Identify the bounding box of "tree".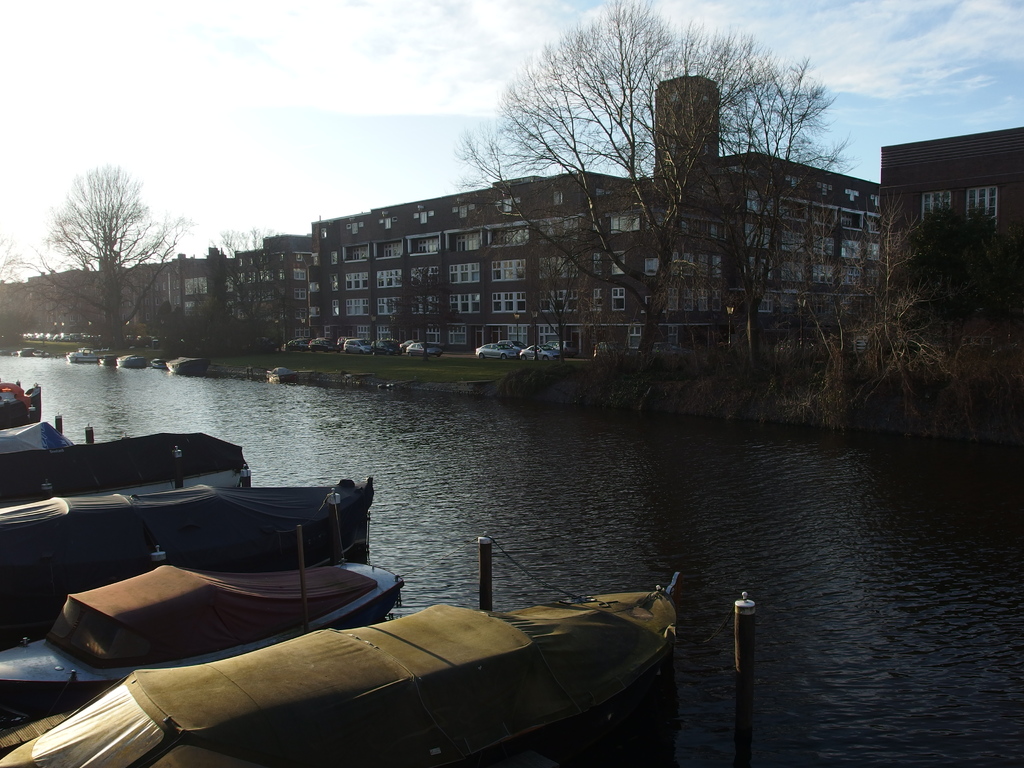
select_region(218, 219, 289, 347).
